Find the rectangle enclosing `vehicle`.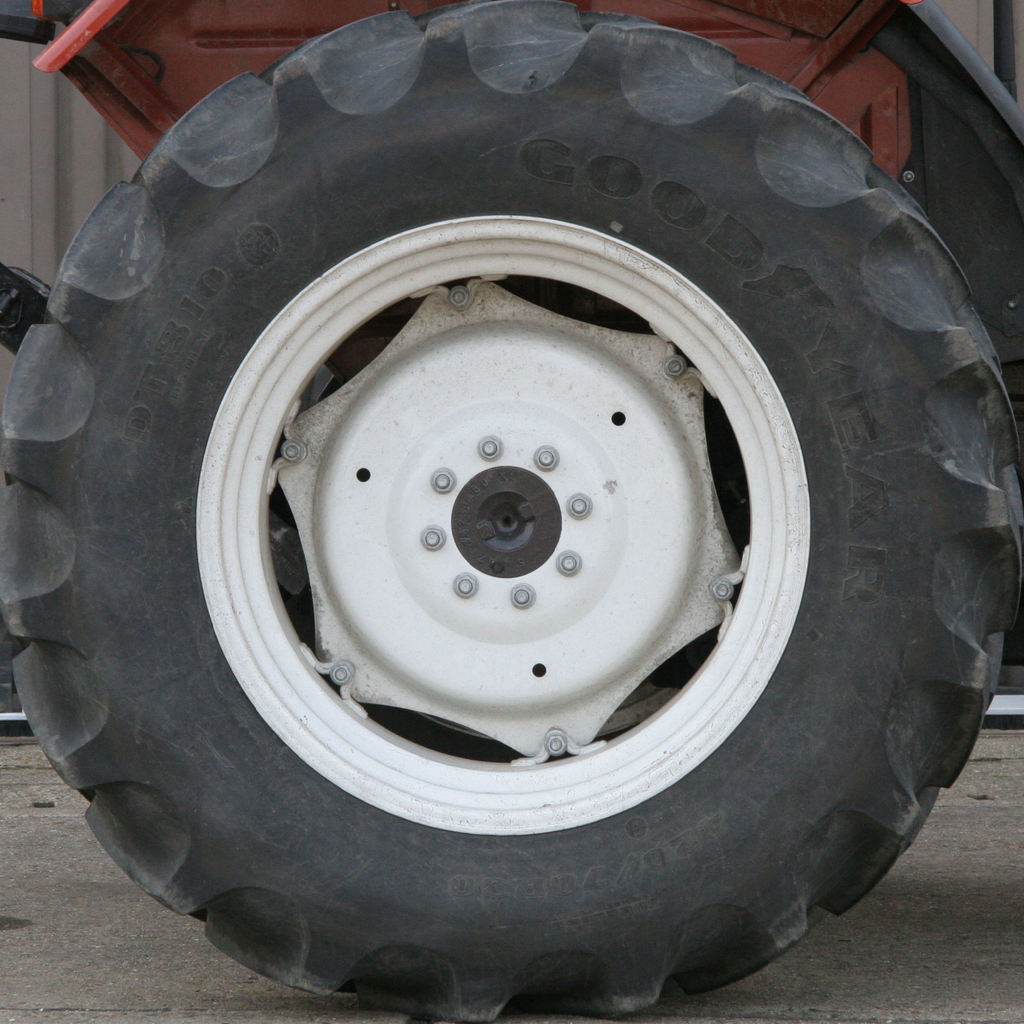
<bbox>0, 0, 1023, 1023</bbox>.
